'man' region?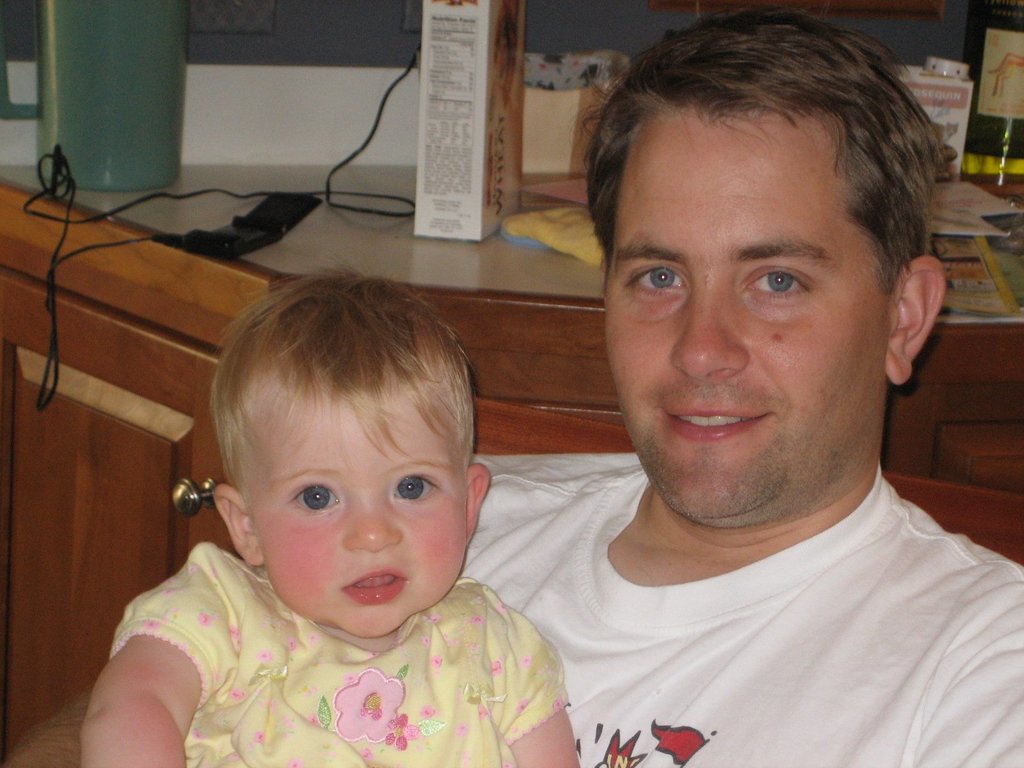
box=[0, 8, 1023, 767]
